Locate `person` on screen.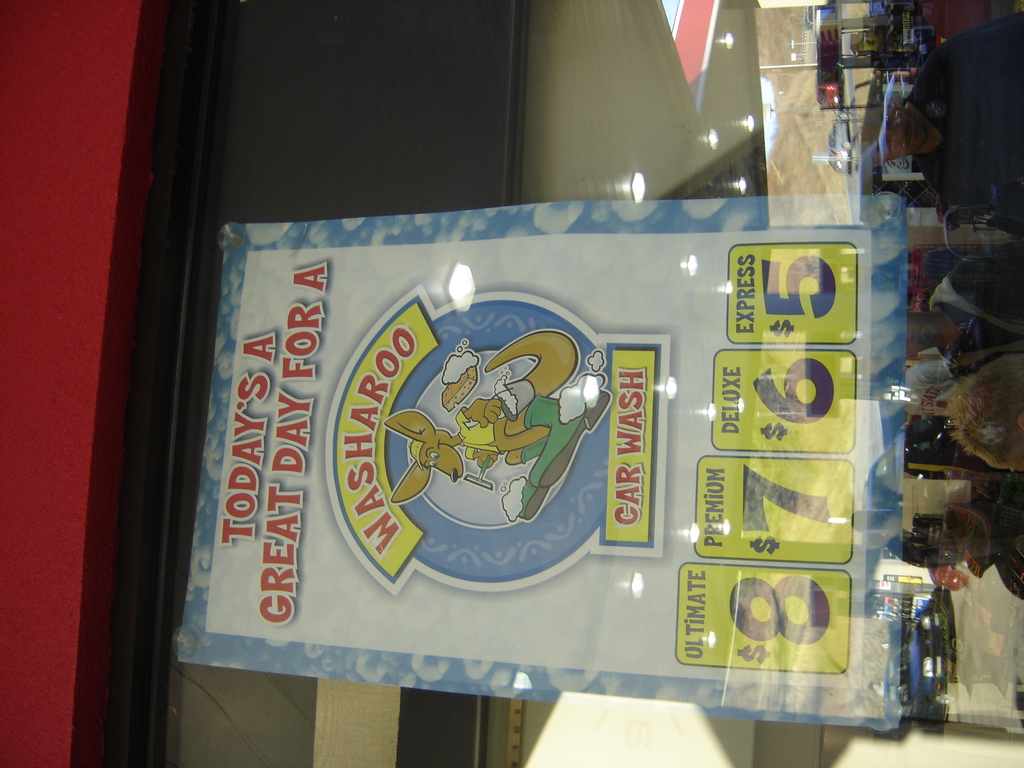
On screen at select_region(941, 351, 1023, 478).
